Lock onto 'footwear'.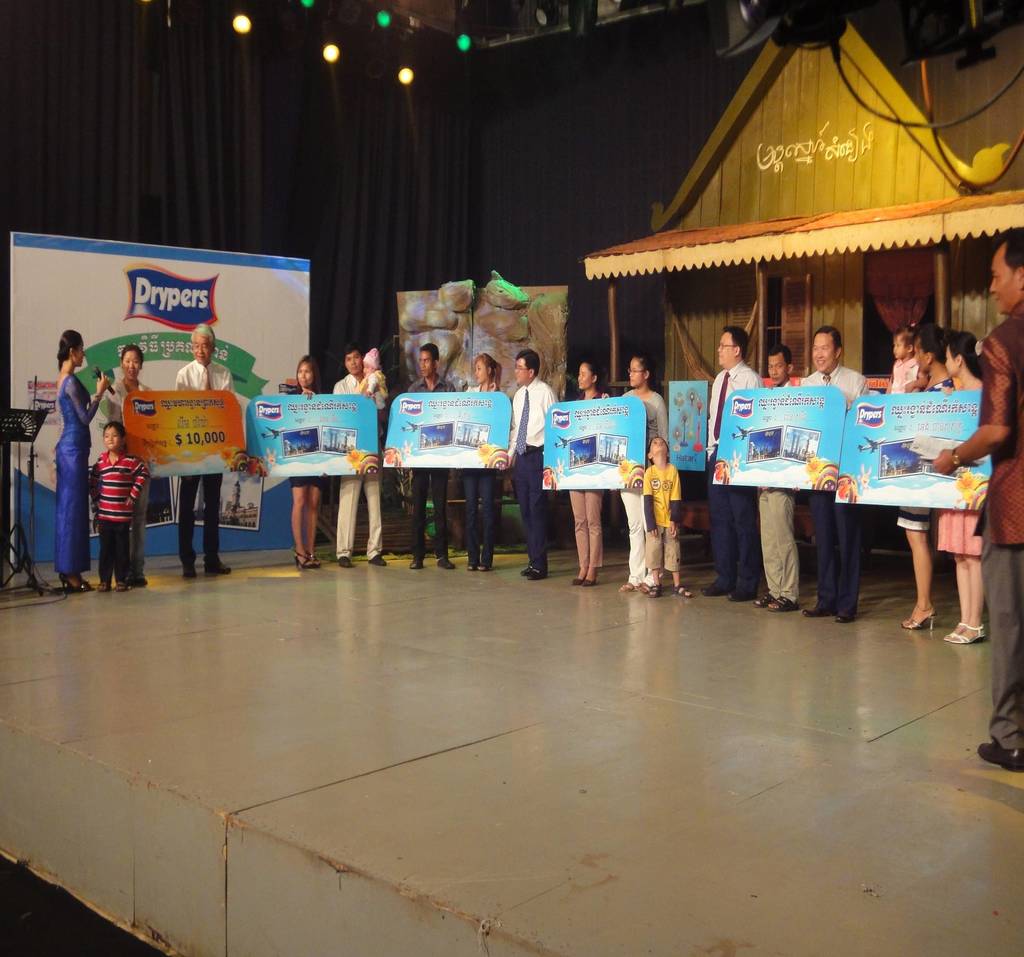
Locked: bbox=[620, 579, 648, 591].
